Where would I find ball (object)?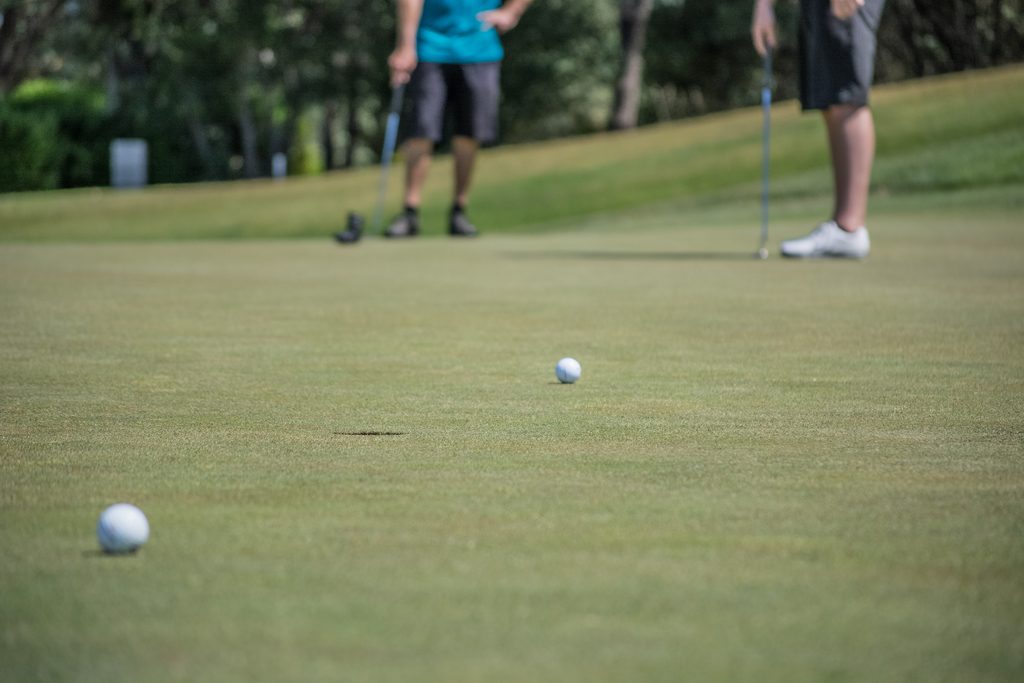
At bbox=(554, 357, 586, 381).
